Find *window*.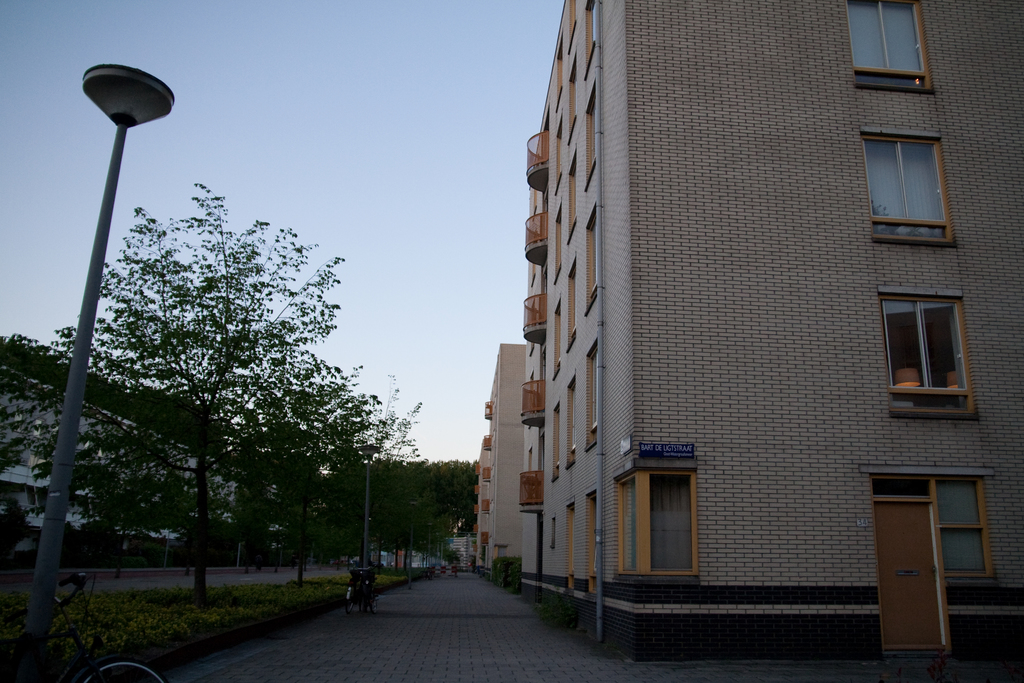
566 0 577 45.
